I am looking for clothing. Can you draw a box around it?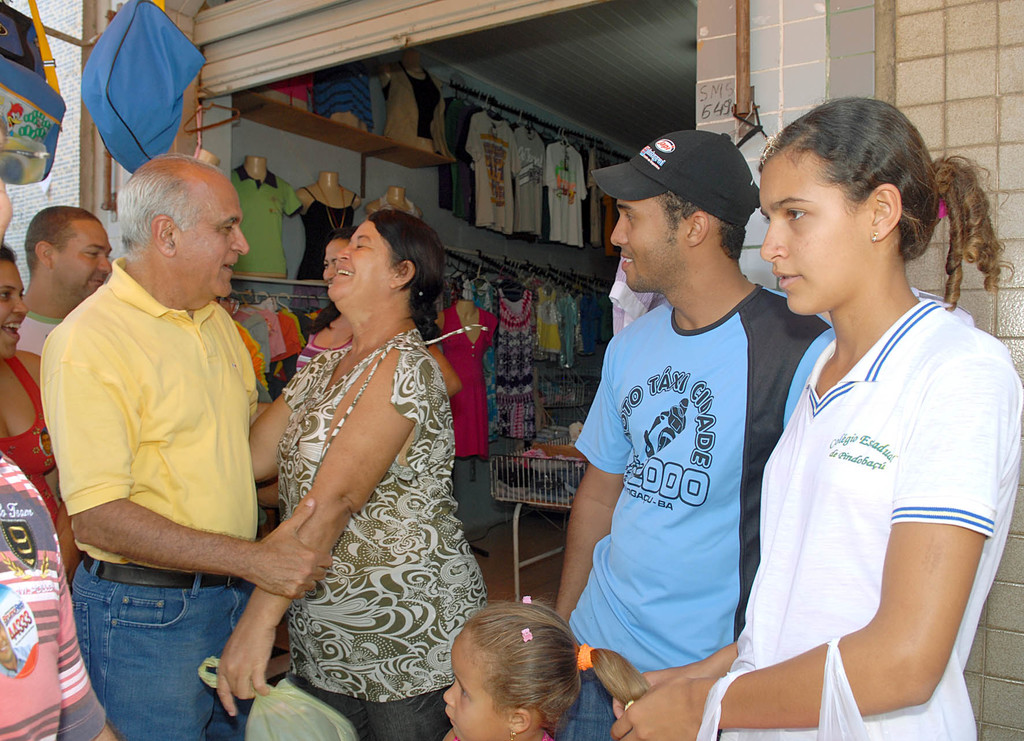
Sure, the bounding box is 442,292,492,461.
